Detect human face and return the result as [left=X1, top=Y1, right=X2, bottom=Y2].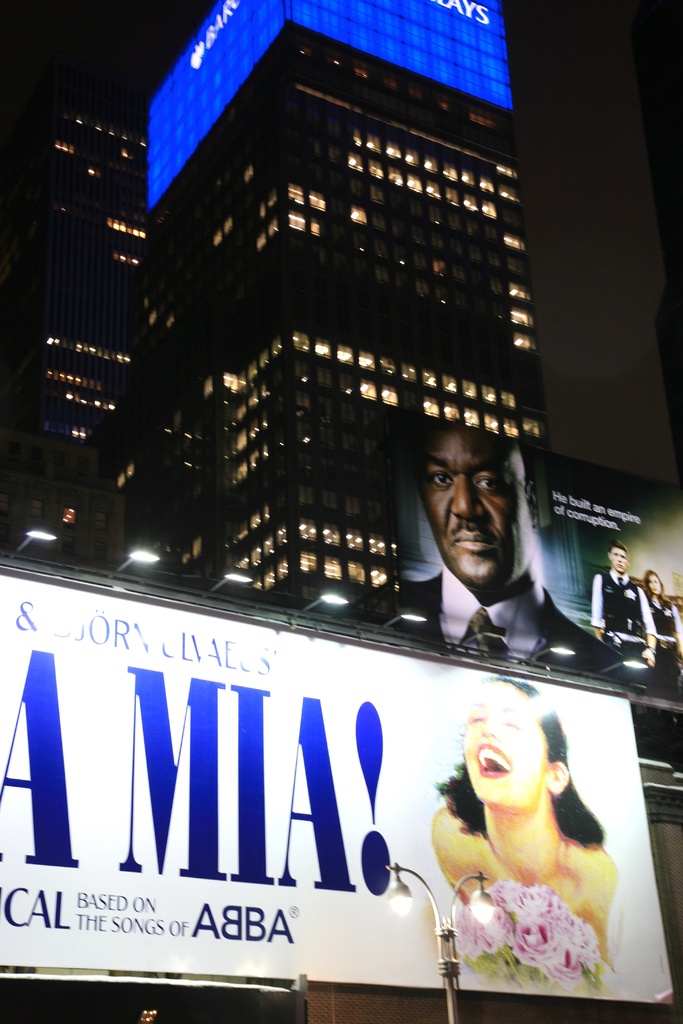
[left=467, top=678, right=545, bottom=806].
